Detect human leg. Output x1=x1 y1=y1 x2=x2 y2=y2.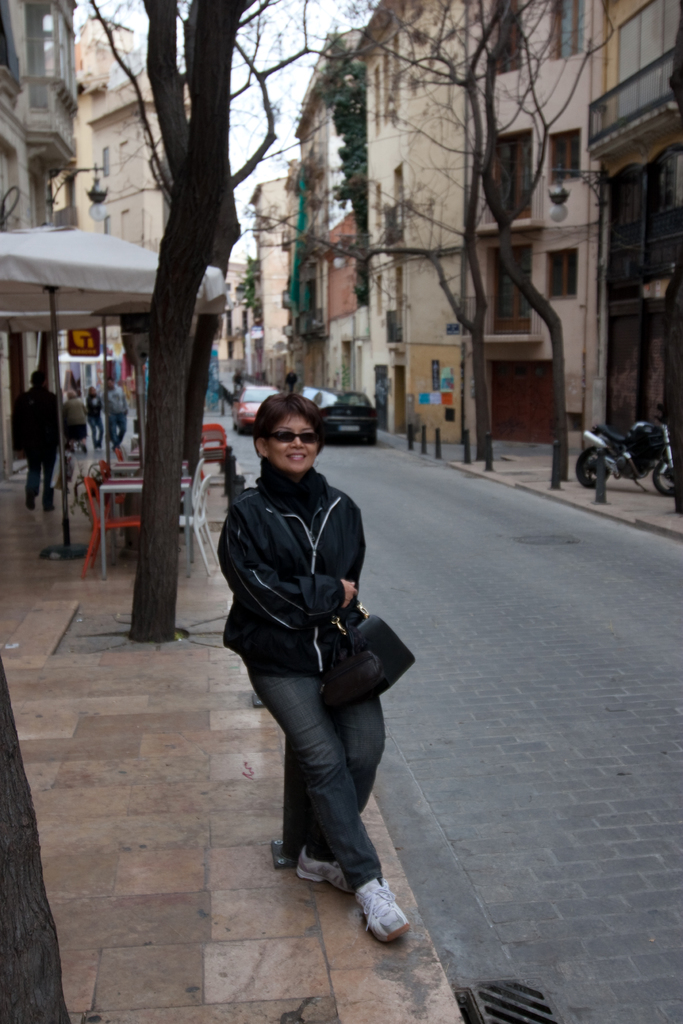
x1=103 y1=408 x2=121 y2=451.
